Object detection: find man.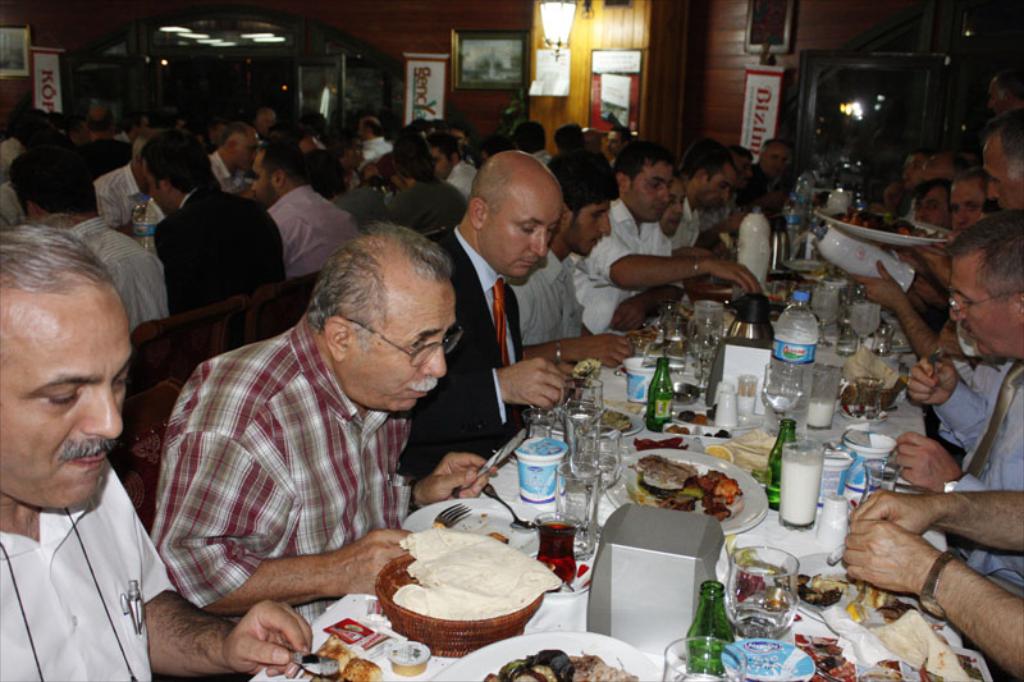
(0, 105, 45, 174).
